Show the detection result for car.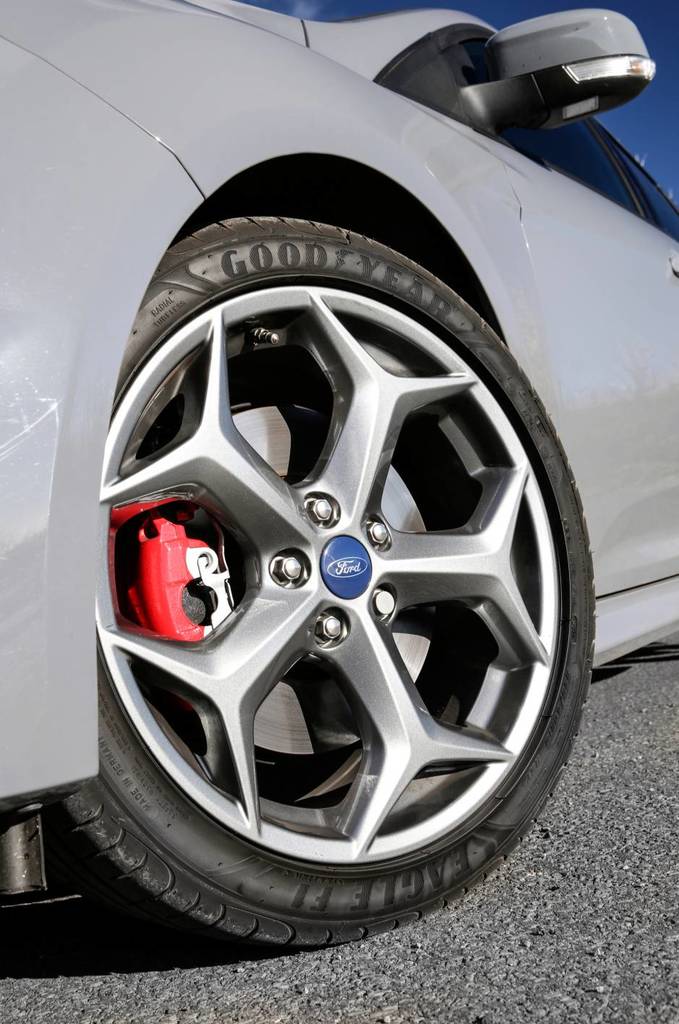
Rect(0, 0, 678, 952).
